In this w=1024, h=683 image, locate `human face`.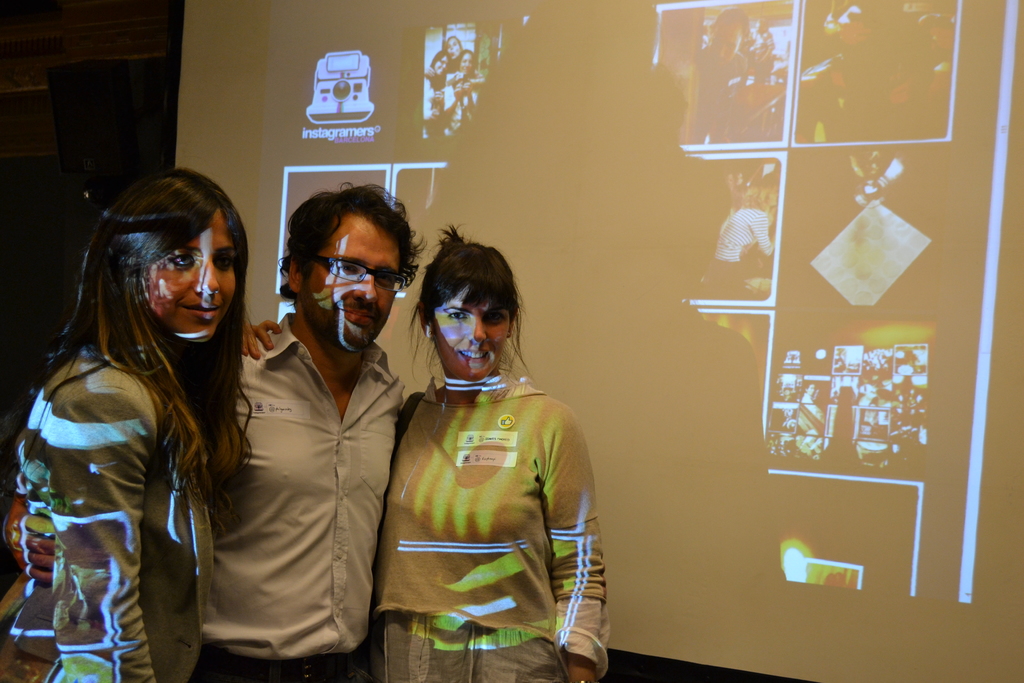
Bounding box: bbox=[423, 288, 517, 379].
